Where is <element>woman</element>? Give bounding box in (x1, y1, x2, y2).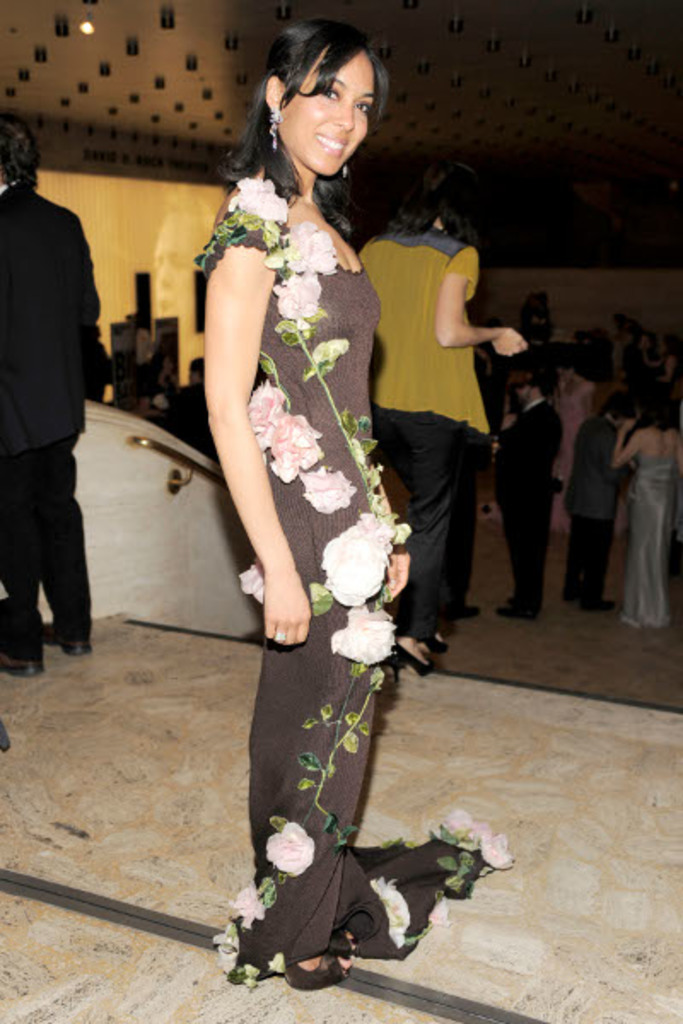
(176, 0, 425, 1023).
